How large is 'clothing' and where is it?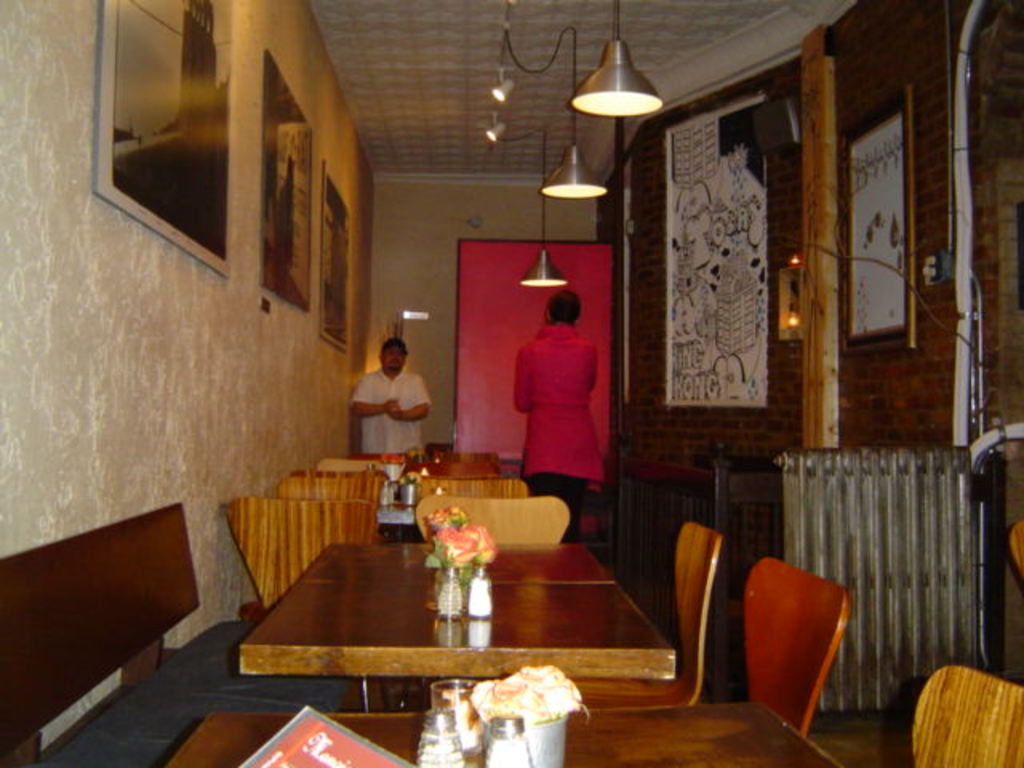
Bounding box: (352, 360, 421, 474).
